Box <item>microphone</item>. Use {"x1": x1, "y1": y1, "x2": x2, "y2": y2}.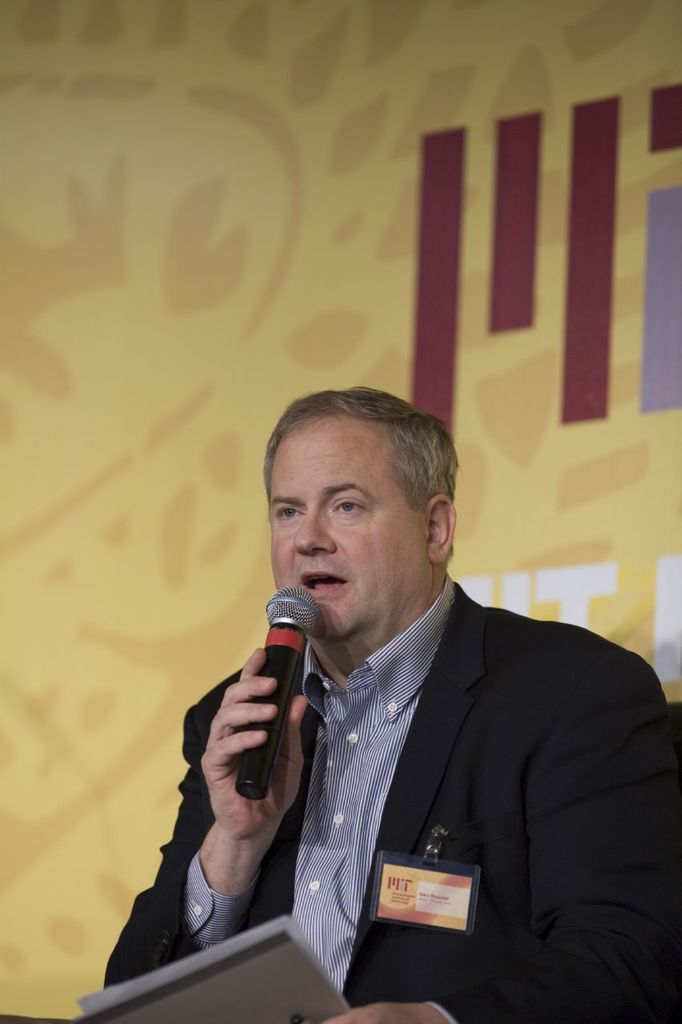
{"x1": 237, "y1": 587, "x2": 317, "y2": 802}.
